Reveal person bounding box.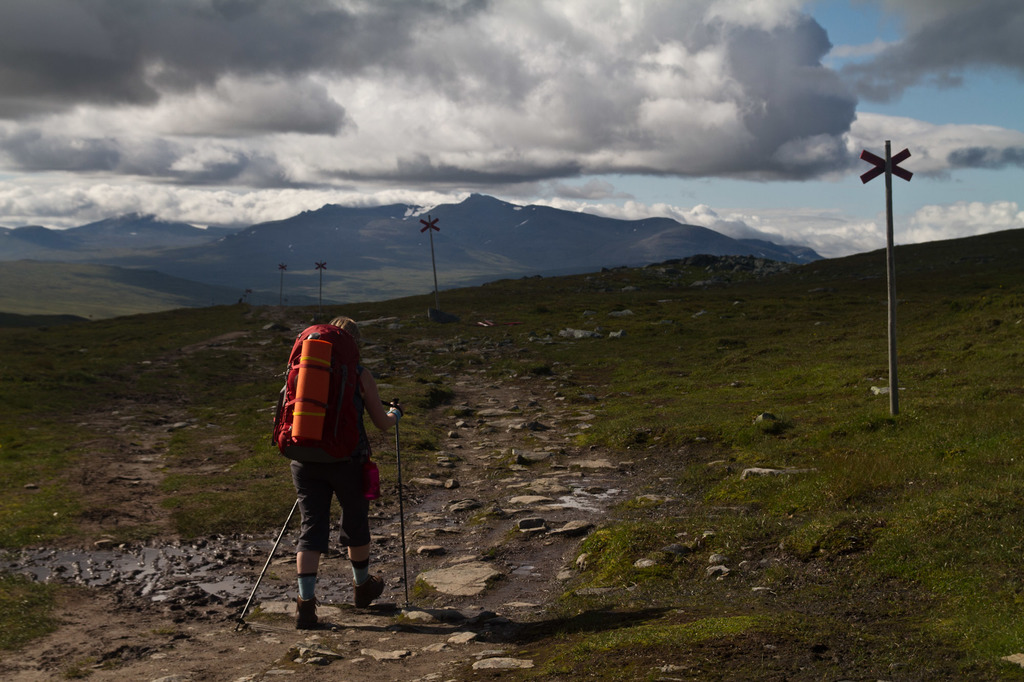
Revealed: Rect(290, 306, 413, 623).
